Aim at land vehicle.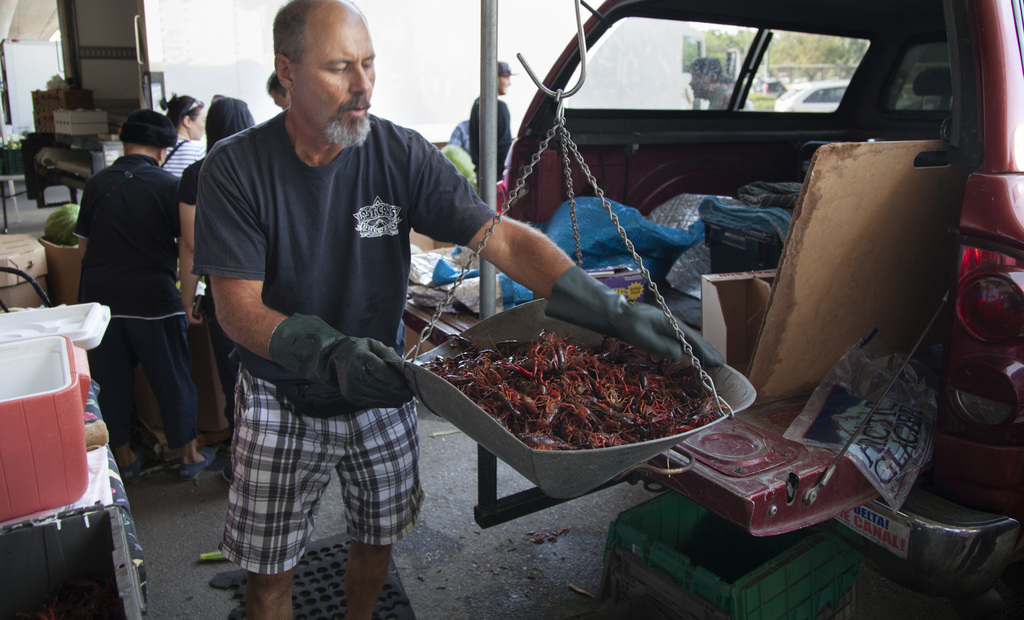
Aimed at (left=424, top=0, right=1023, bottom=505).
